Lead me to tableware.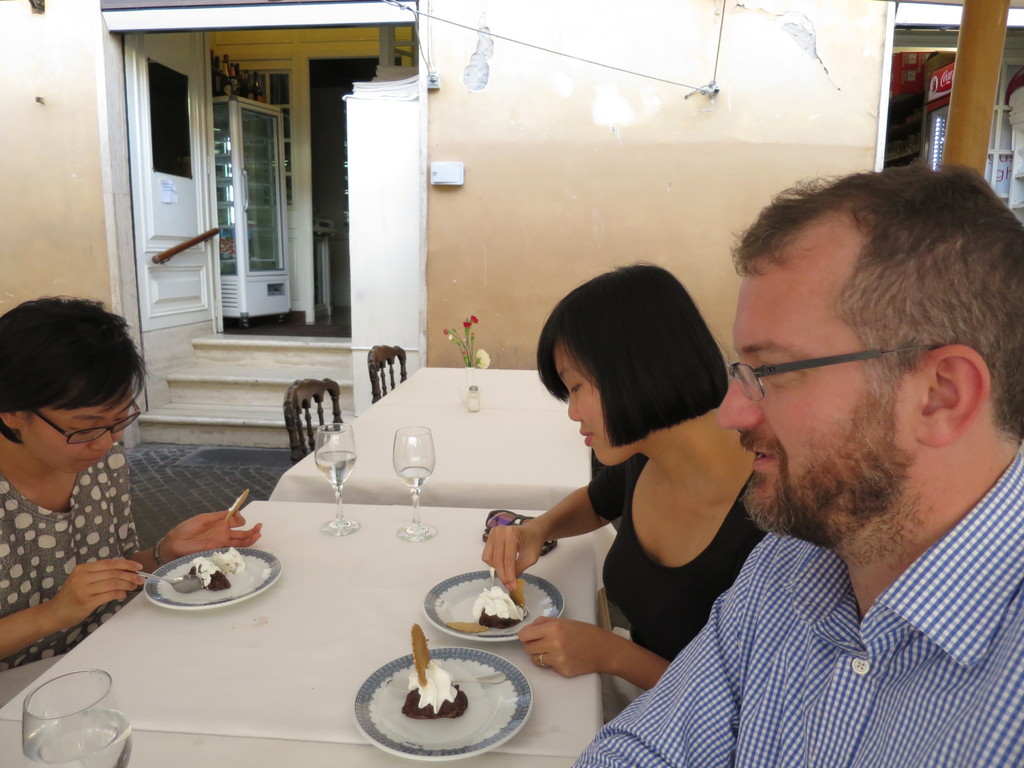
Lead to (left=144, top=545, right=285, bottom=609).
